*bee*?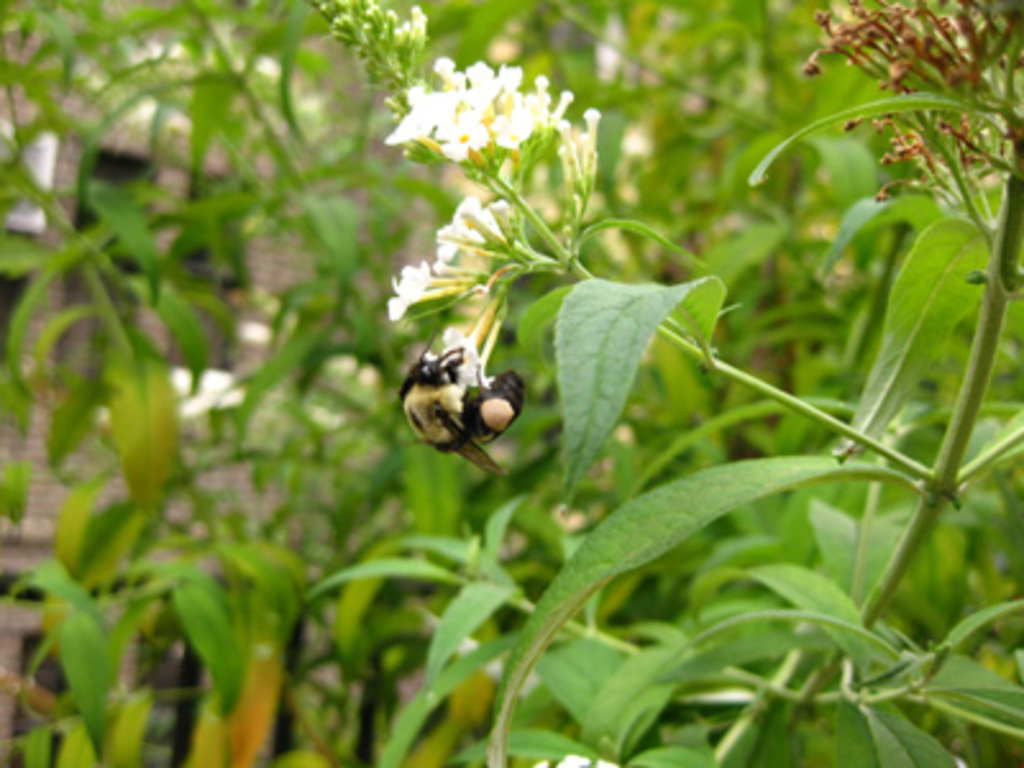
[left=379, top=333, right=492, bottom=471]
